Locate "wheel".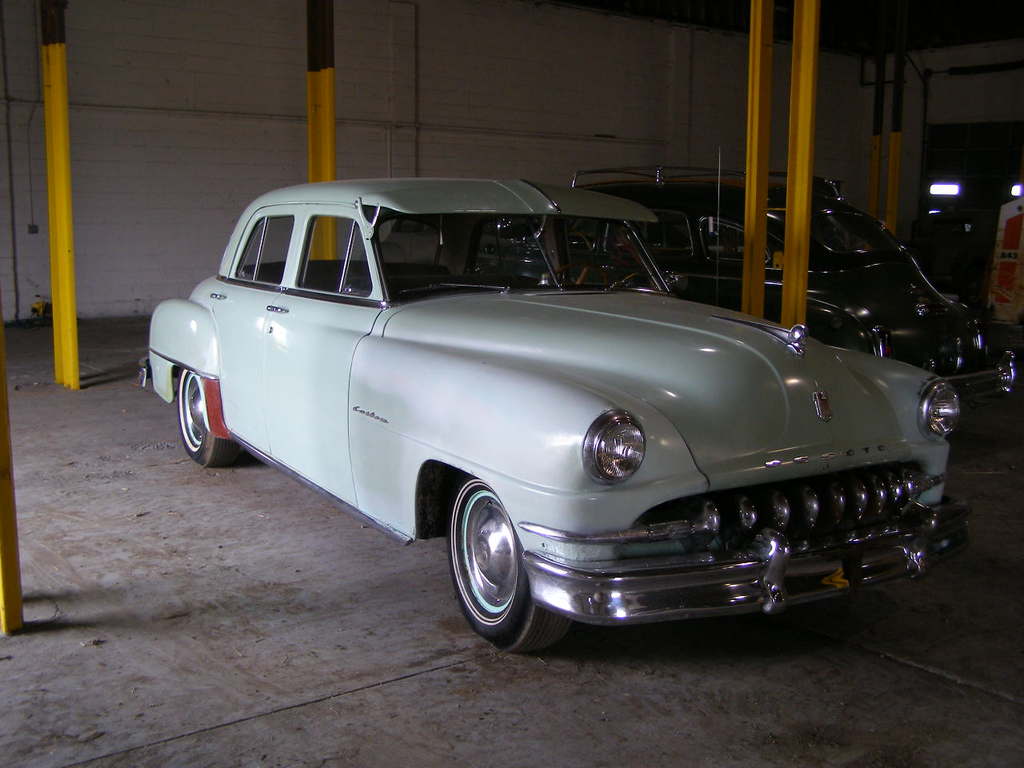
Bounding box: box=[178, 363, 242, 469].
